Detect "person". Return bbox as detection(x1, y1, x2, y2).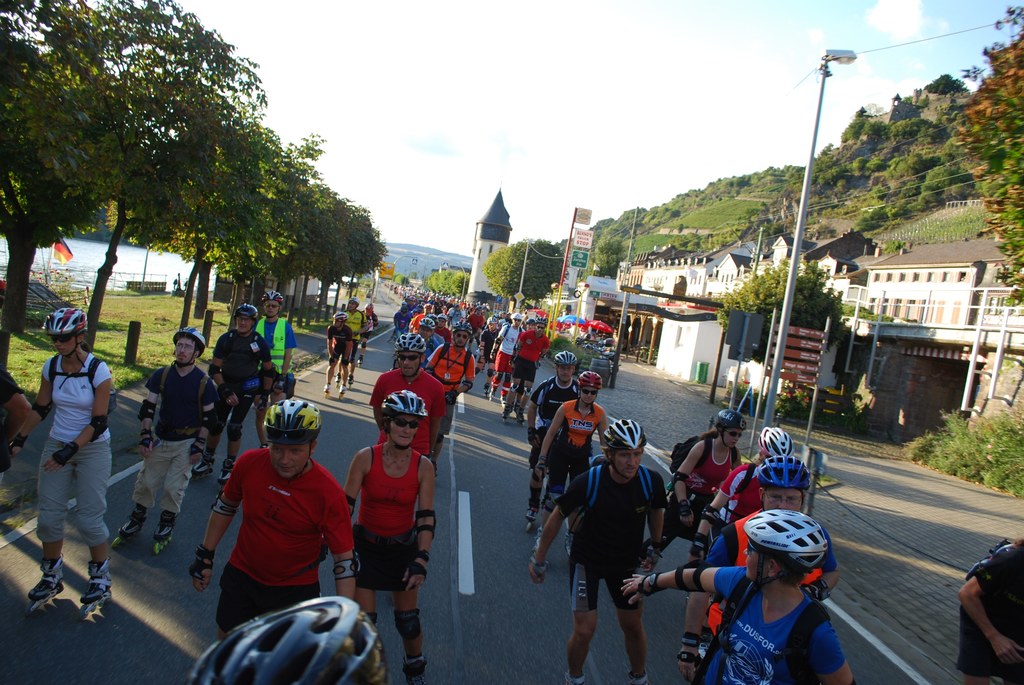
detection(522, 421, 673, 684).
